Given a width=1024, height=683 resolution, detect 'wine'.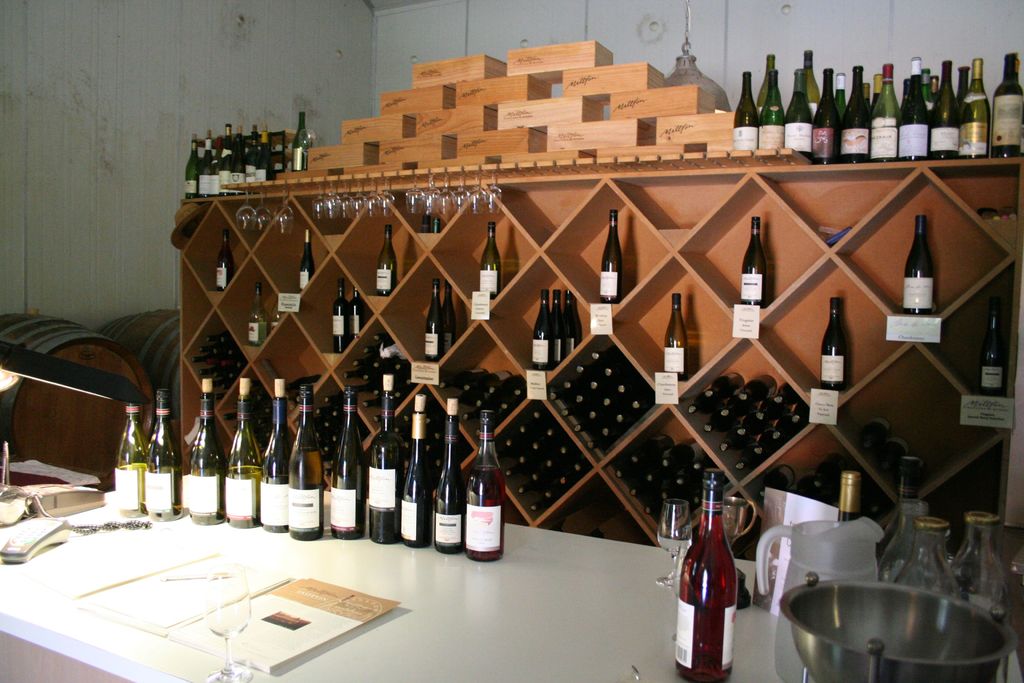
bbox=[874, 457, 920, 573].
